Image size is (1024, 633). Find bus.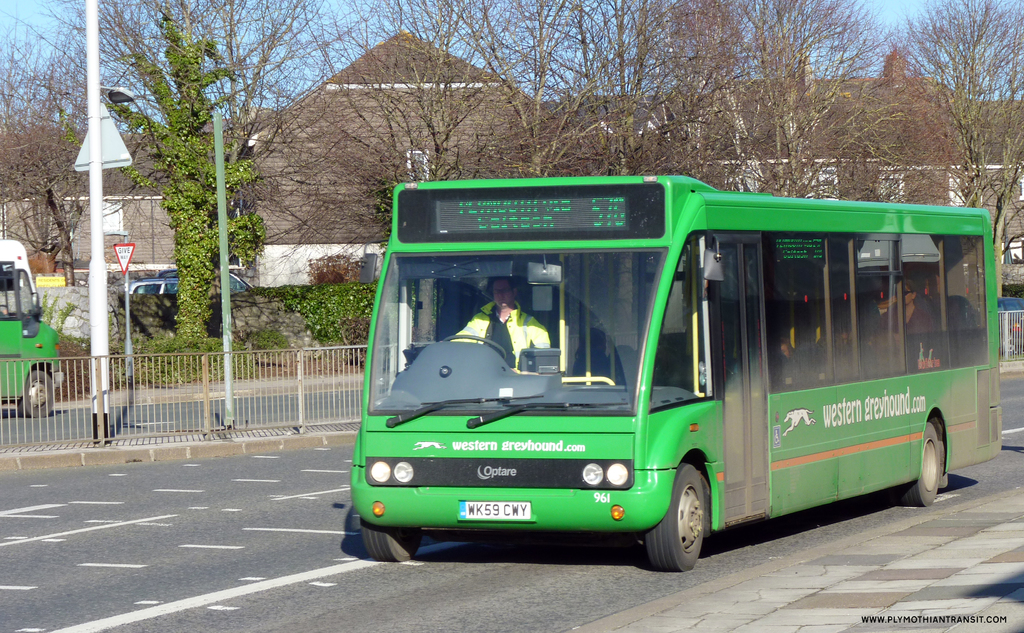
[349,180,1008,579].
